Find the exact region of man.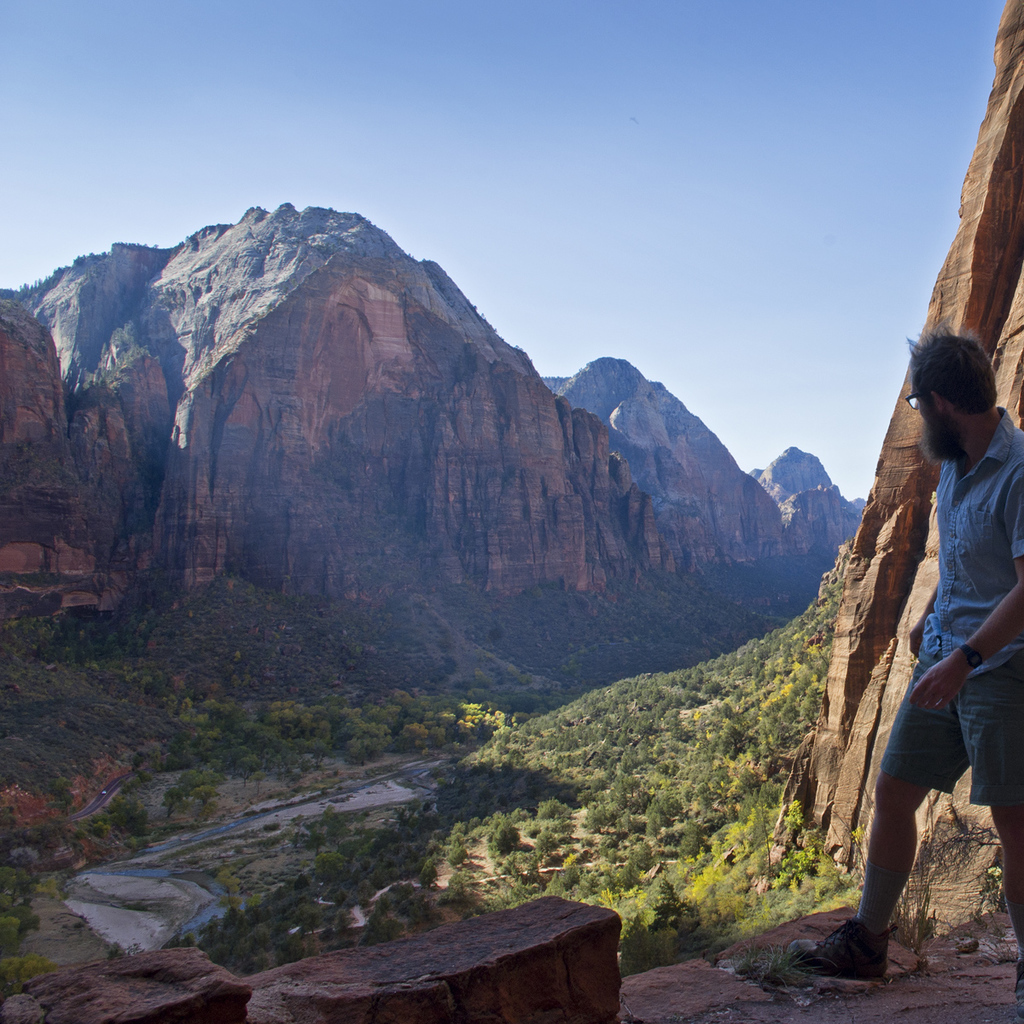
Exact region: 800, 313, 1017, 998.
